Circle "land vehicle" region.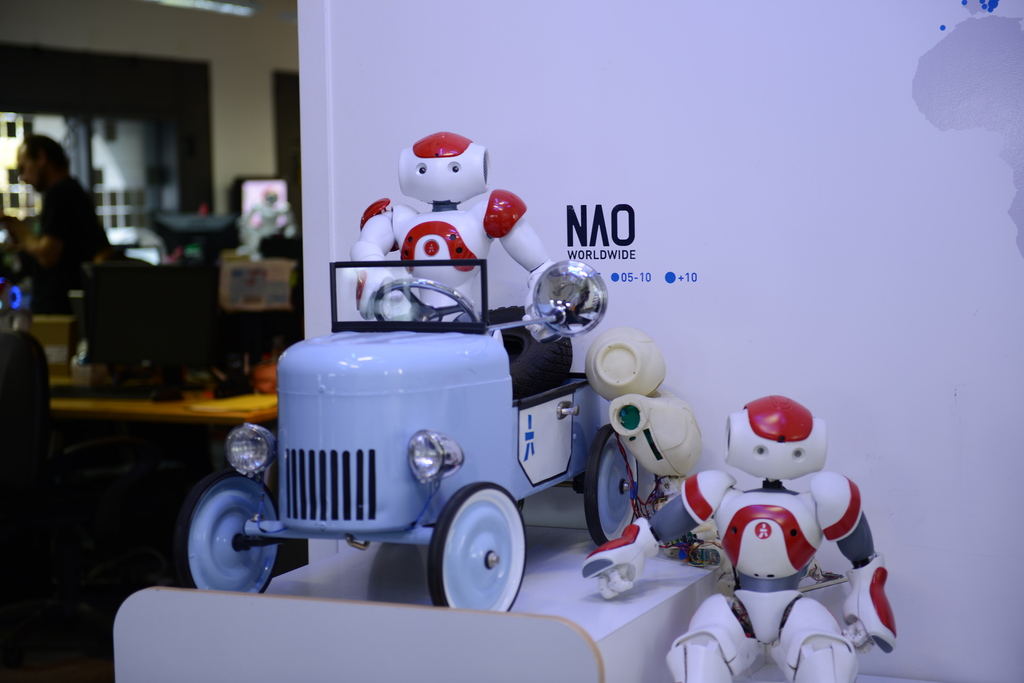
Region: box=[175, 259, 643, 616].
